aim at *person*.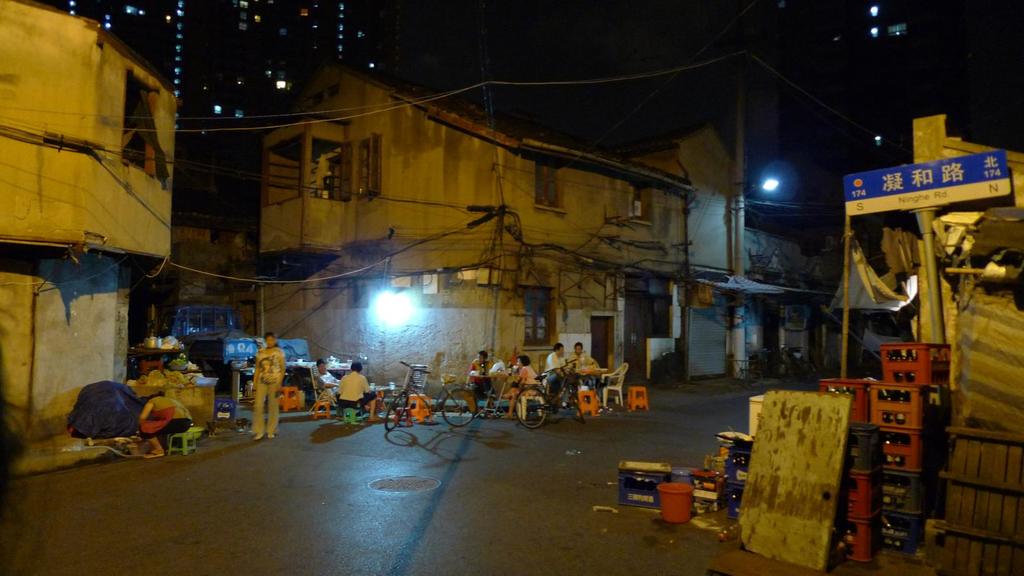
Aimed at <box>463,348,499,414</box>.
